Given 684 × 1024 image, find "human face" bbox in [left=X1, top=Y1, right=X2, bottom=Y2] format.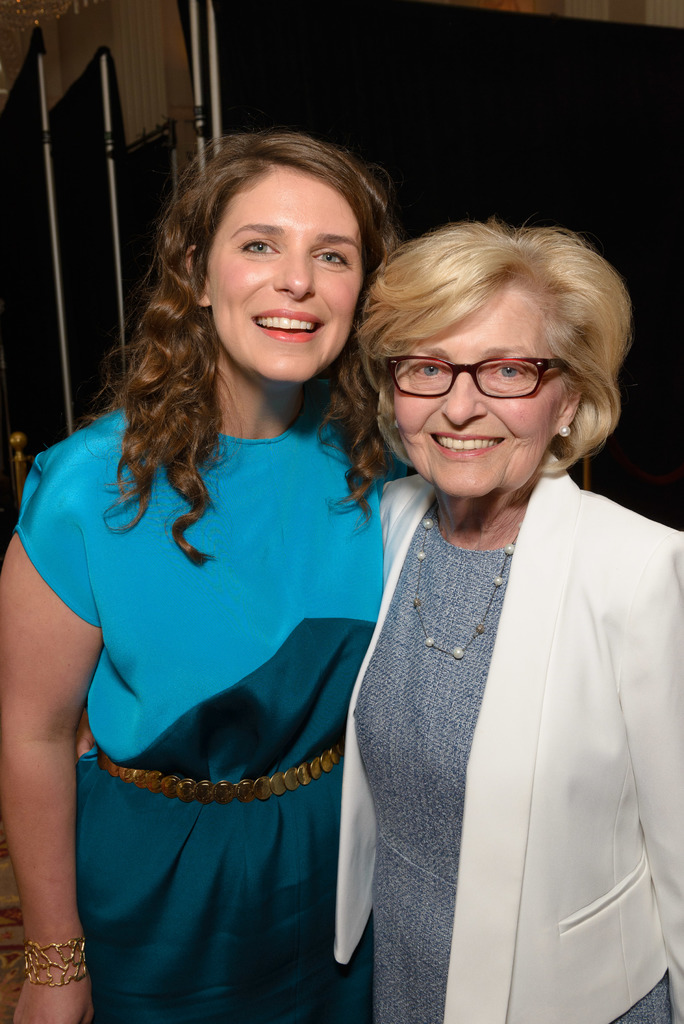
[left=393, top=281, right=562, bottom=495].
